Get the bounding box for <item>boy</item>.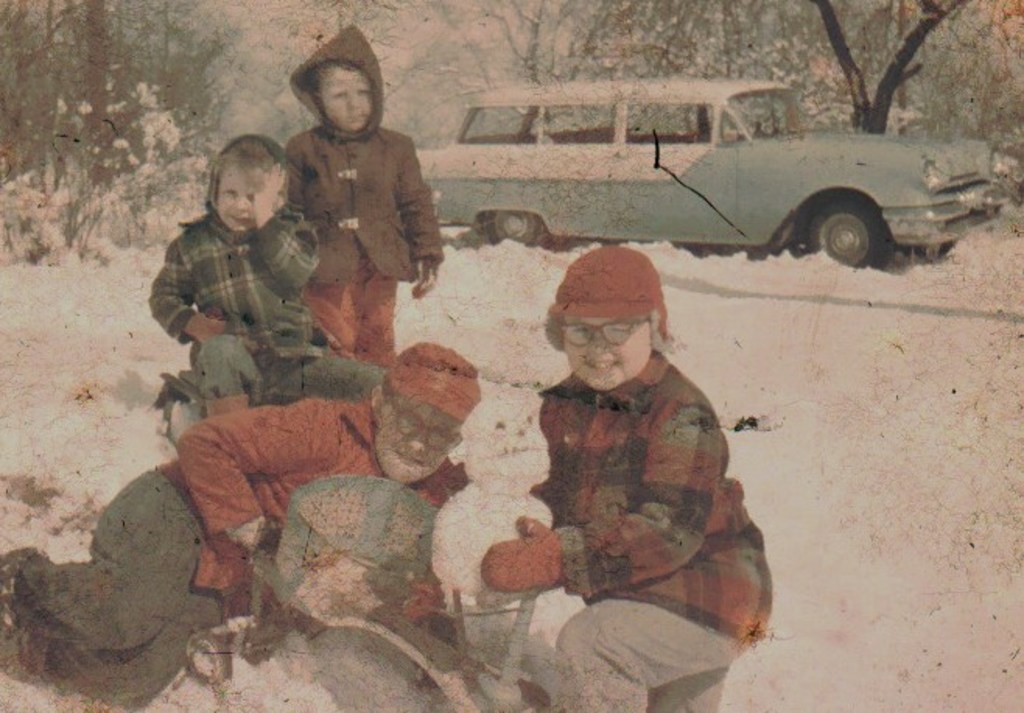
[0, 330, 484, 711].
